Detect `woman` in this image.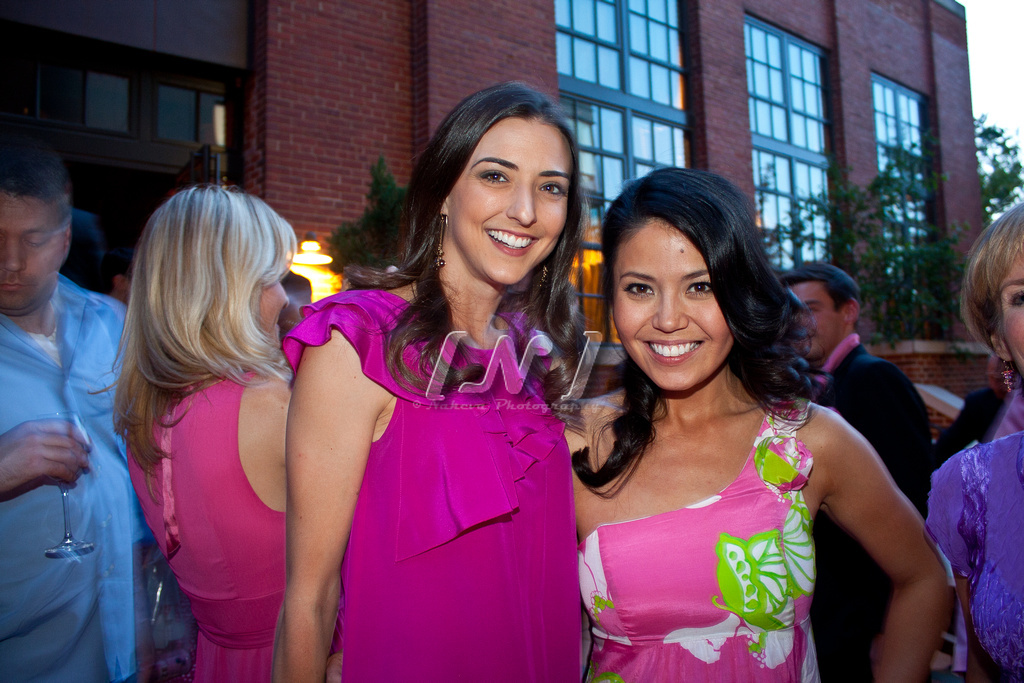
Detection: {"x1": 277, "y1": 71, "x2": 595, "y2": 682}.
